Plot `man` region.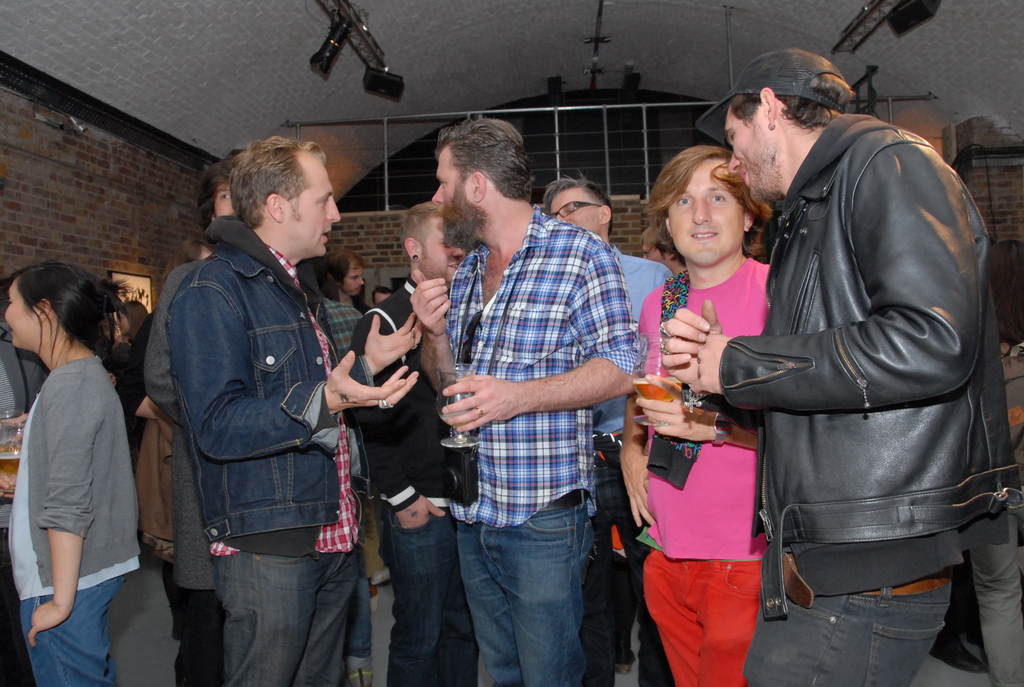
Plotted at locate(325, 254, 400, 525).
